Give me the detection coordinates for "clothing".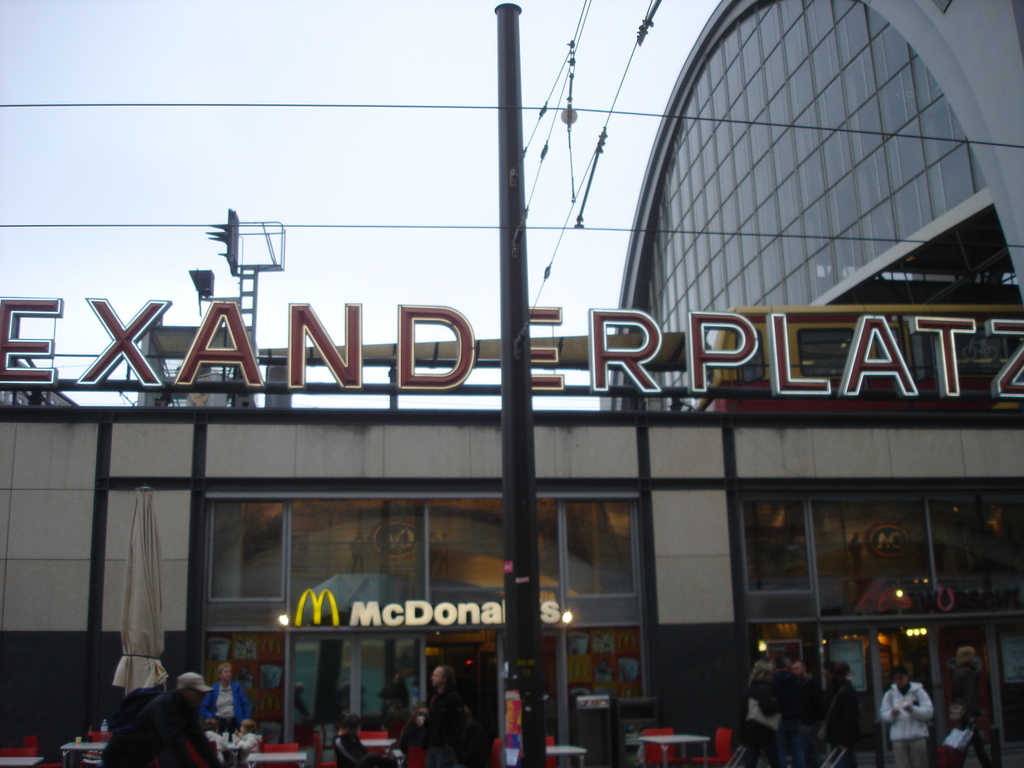
x1=99, y1=687, x2=209, y2=764.
